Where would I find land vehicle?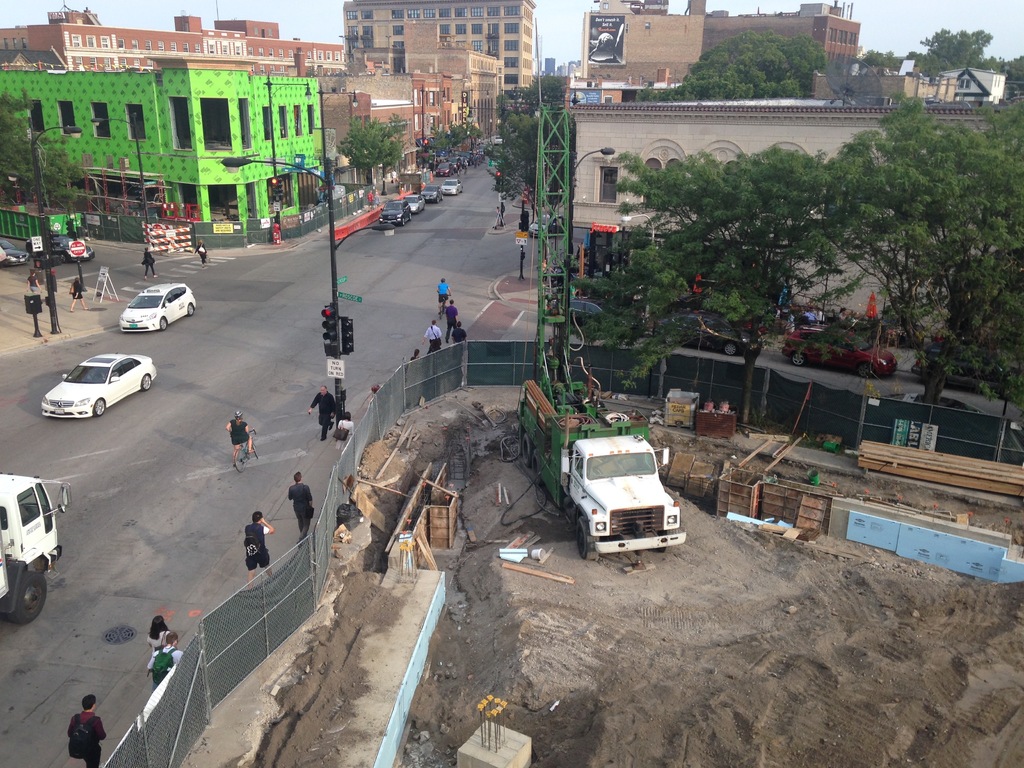
At rect(419, 183, 444, 203).
